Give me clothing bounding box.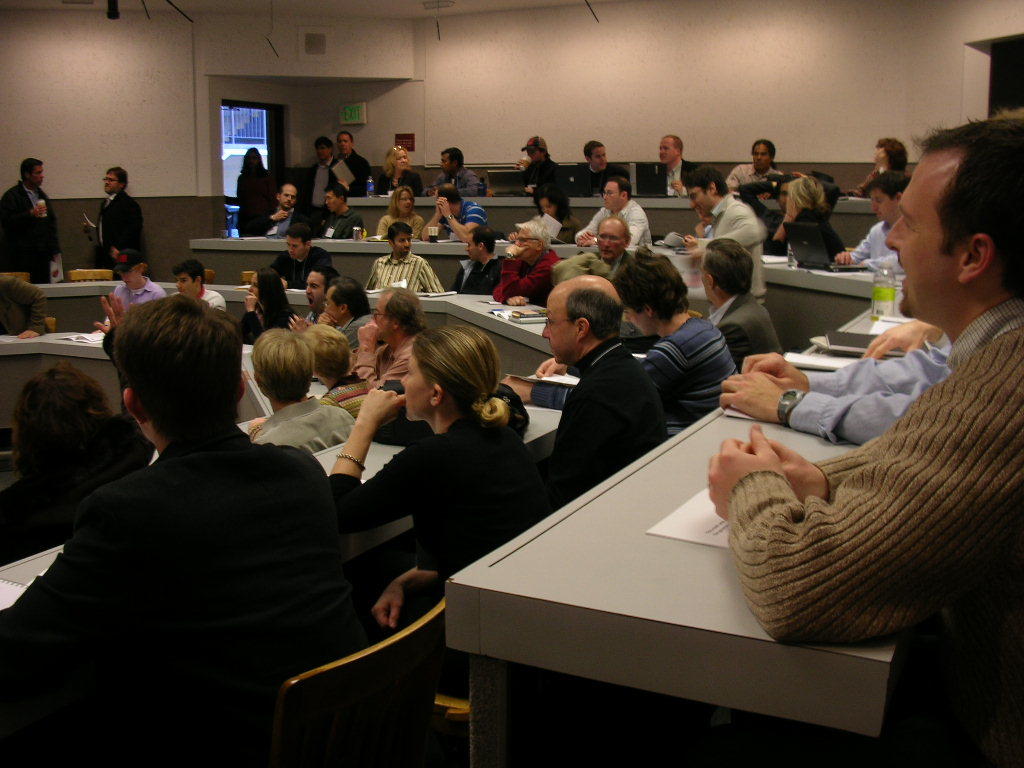
l=235, t=287, r=285, b=344.
